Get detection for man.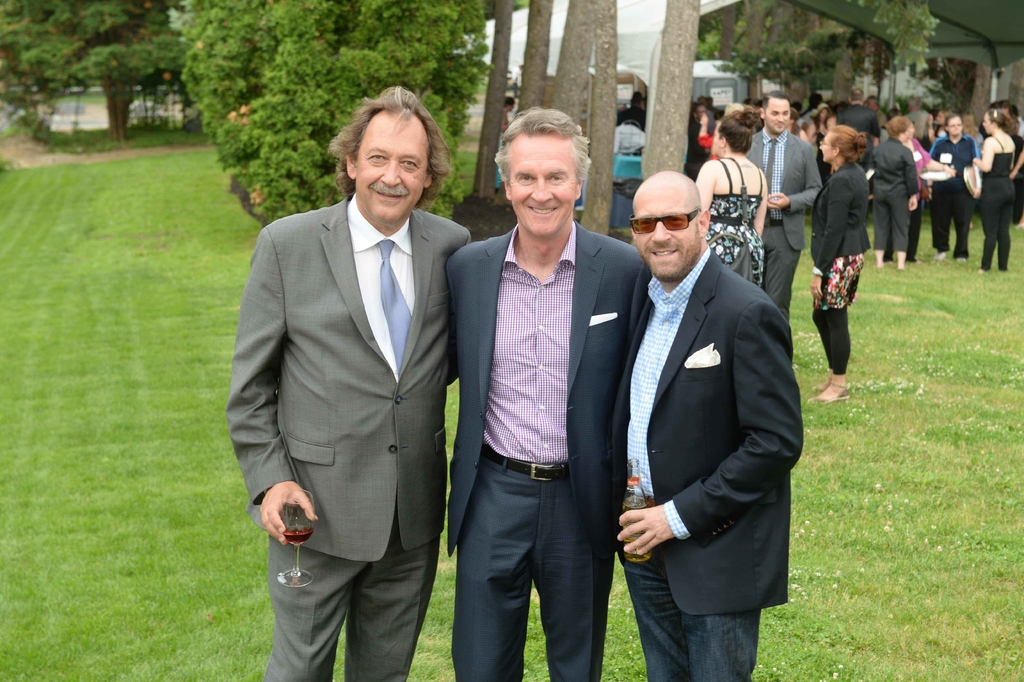
Detection: bbox(614, 91, 647, 133).
